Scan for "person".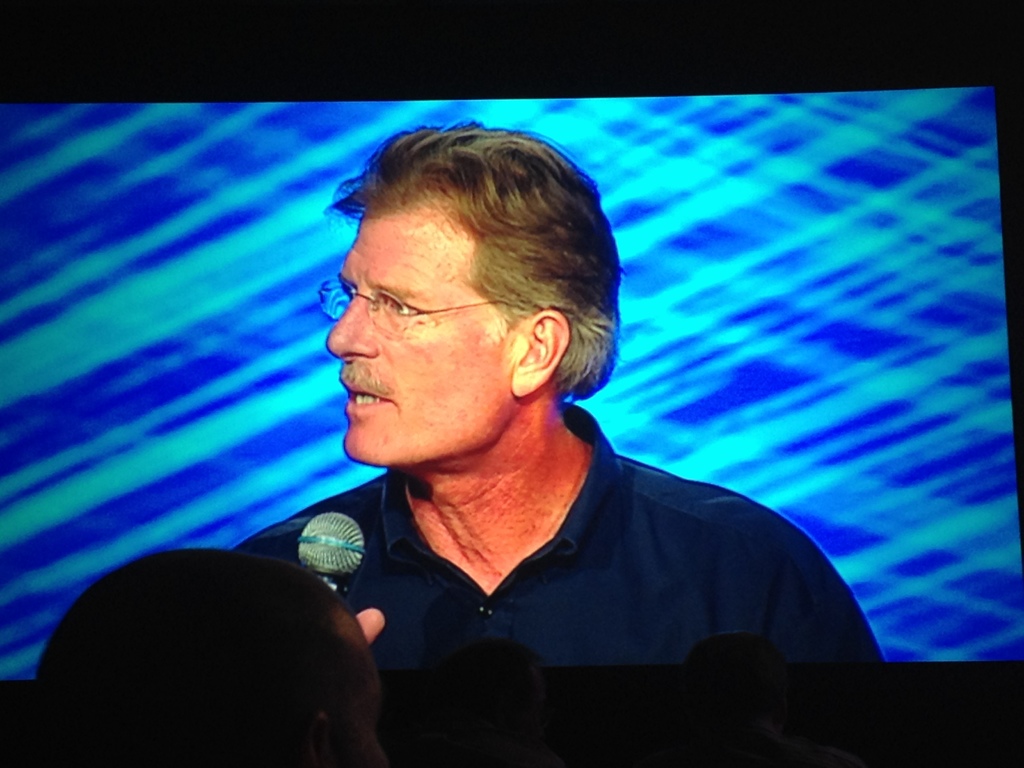
Scan result: (left=235, top=106, right=883, bottom=671).
